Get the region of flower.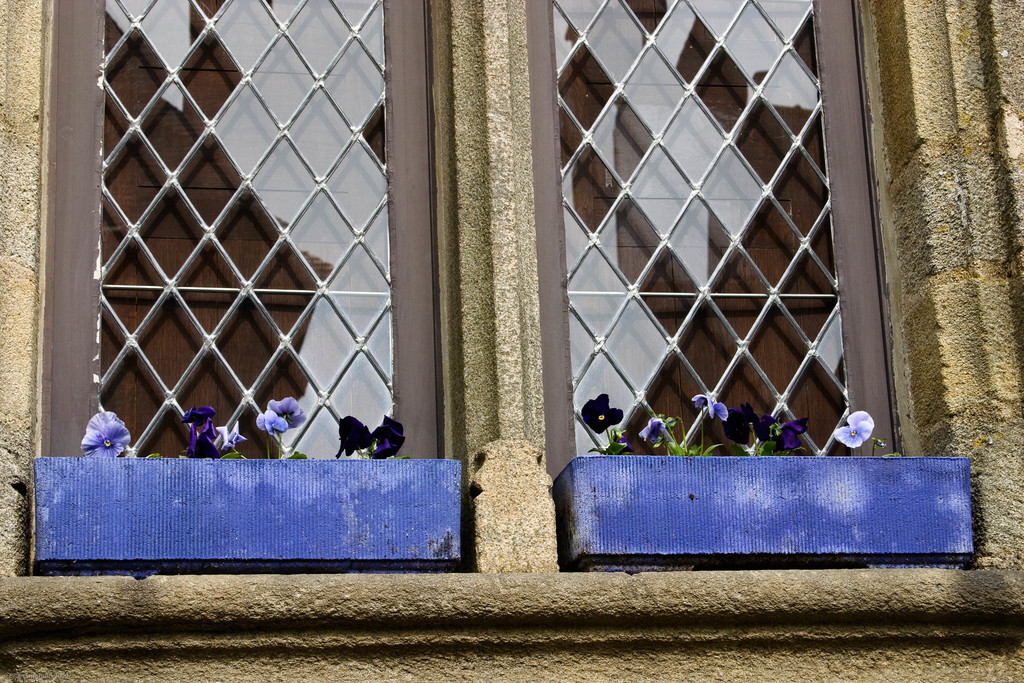
[834,409,874,448].
